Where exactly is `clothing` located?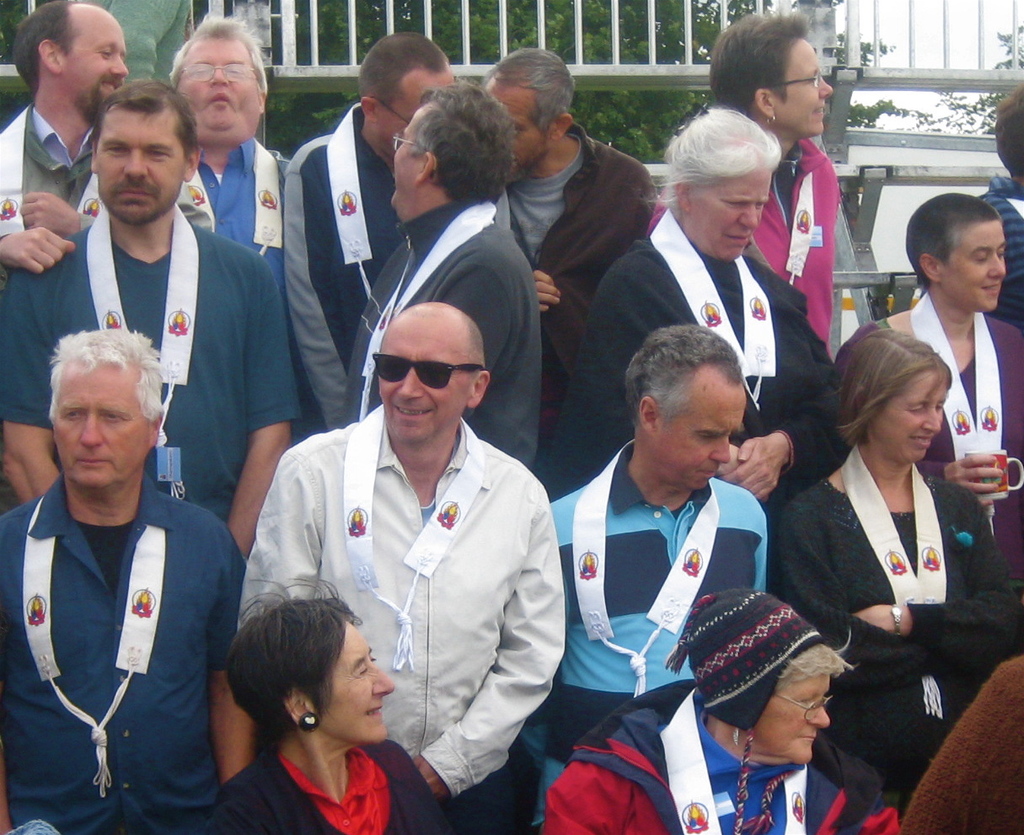
Its bounding box is 772:473:1018:798.
